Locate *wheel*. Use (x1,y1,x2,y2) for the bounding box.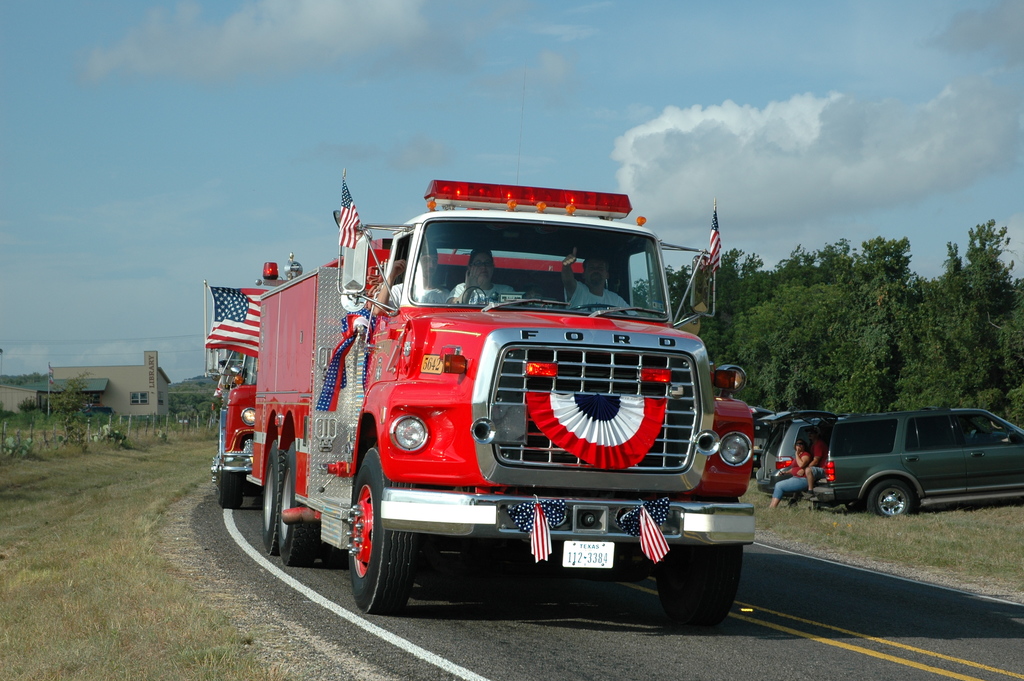
(259,431,282,546).
